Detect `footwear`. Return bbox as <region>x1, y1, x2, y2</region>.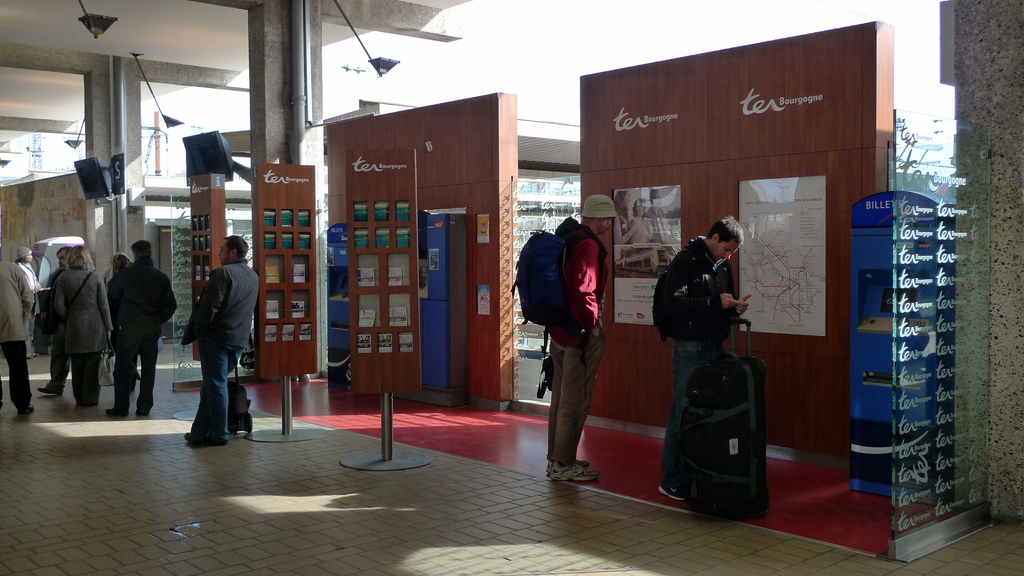
<region>35, 386, 64, 400</region>.
